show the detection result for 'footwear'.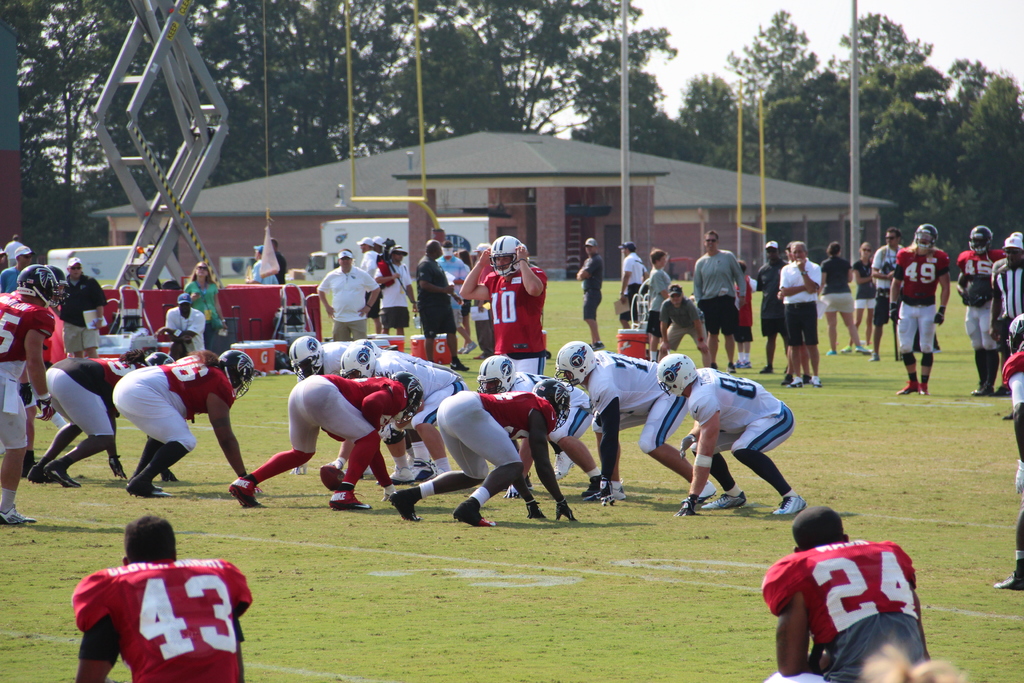
<bbox>47, 461, 81, 489</bbox>.
